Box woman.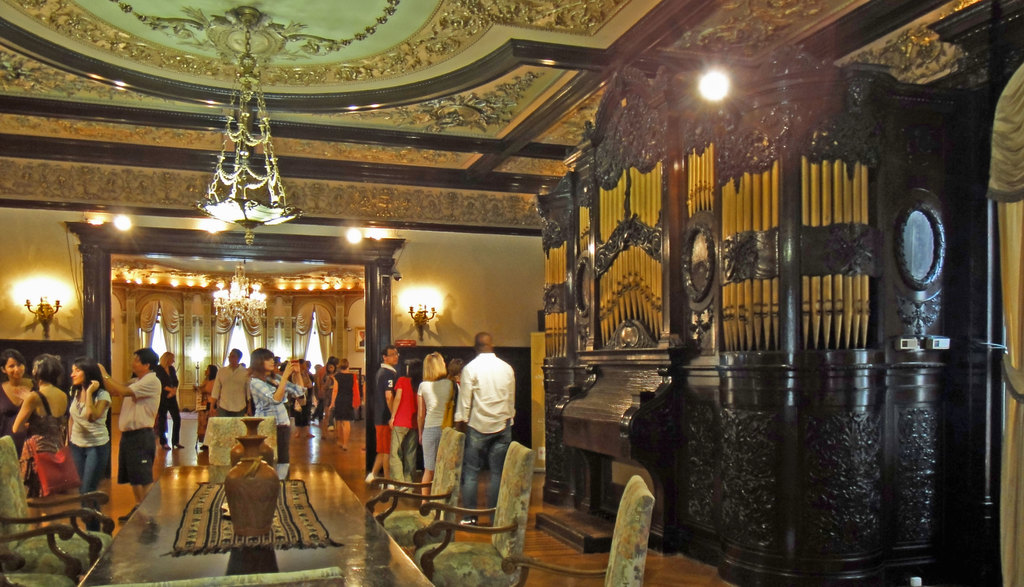
BBox(16, 356, 73, 499).
